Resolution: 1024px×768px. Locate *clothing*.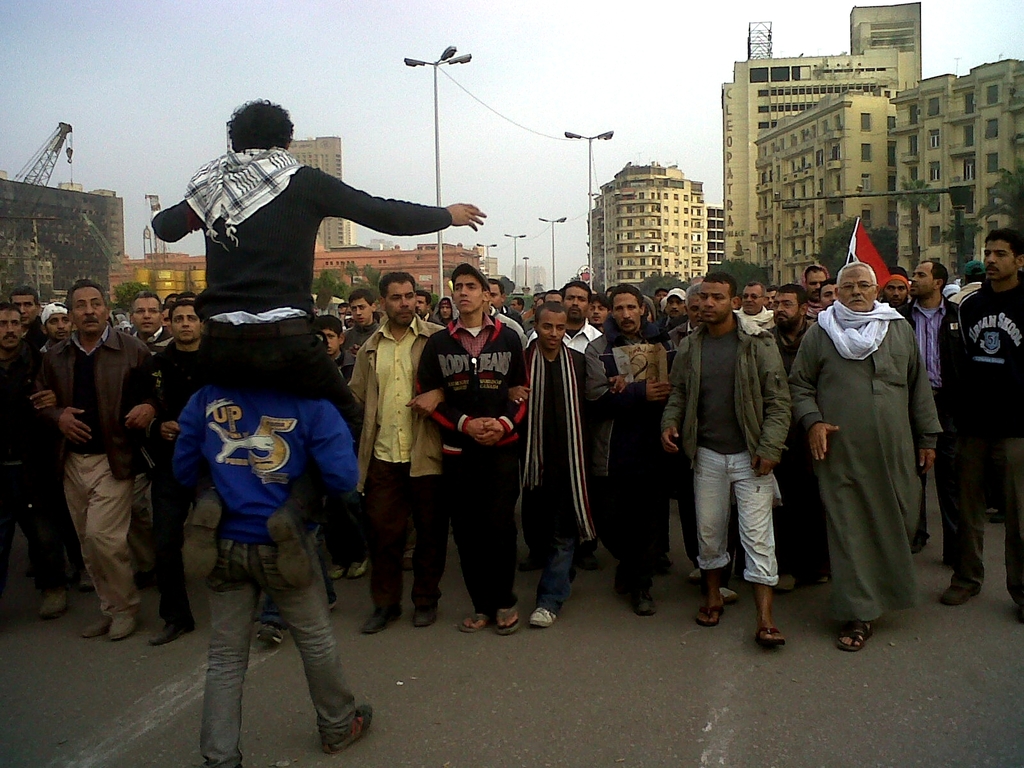
bbox(163, 388, 362, 767).
